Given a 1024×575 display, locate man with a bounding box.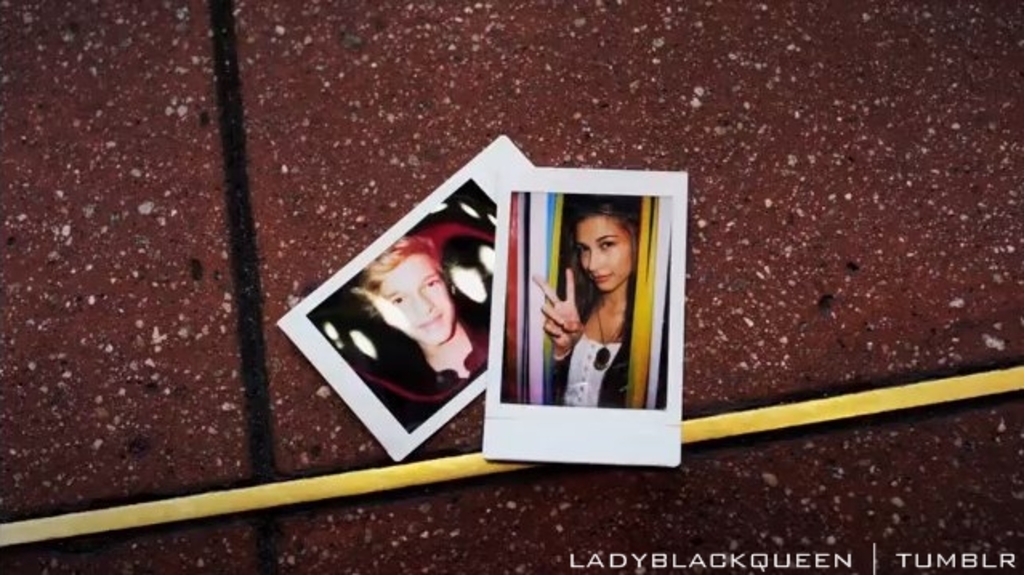
Located: select_region(316, 240, 490, 399).
